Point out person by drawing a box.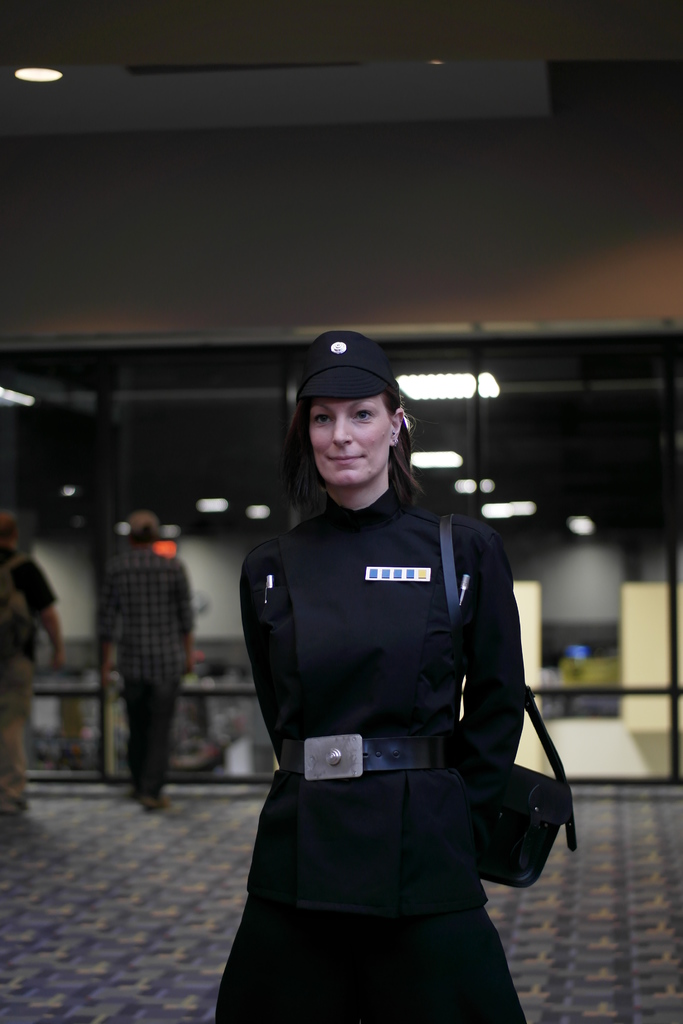
BBox(97, 510, 193, 808).
